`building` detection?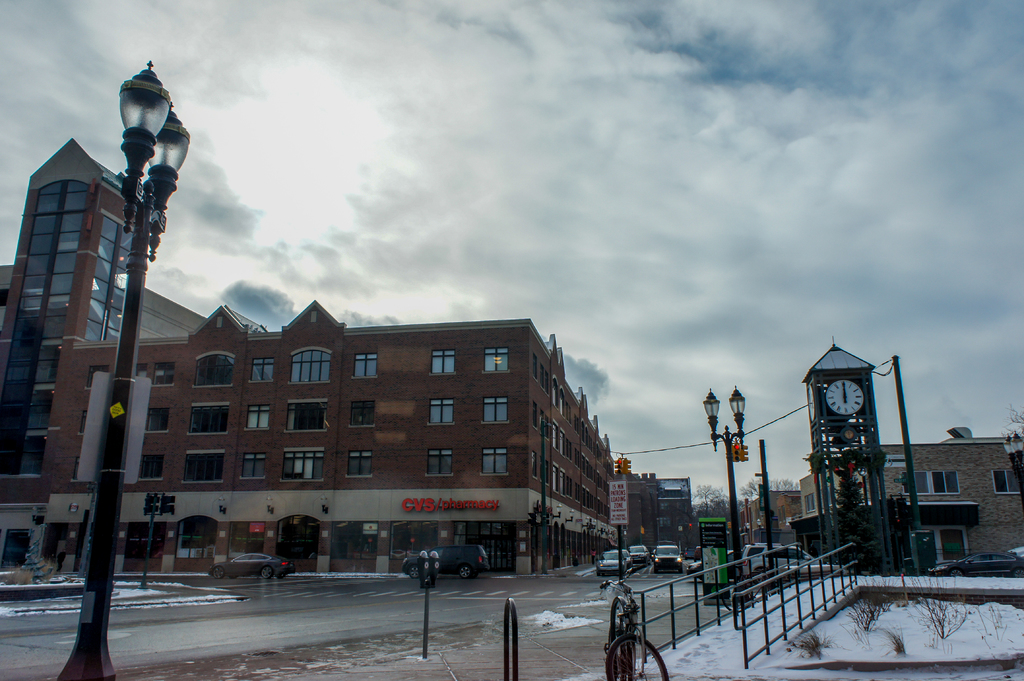
Rect(797, 339, 1023, 575)
